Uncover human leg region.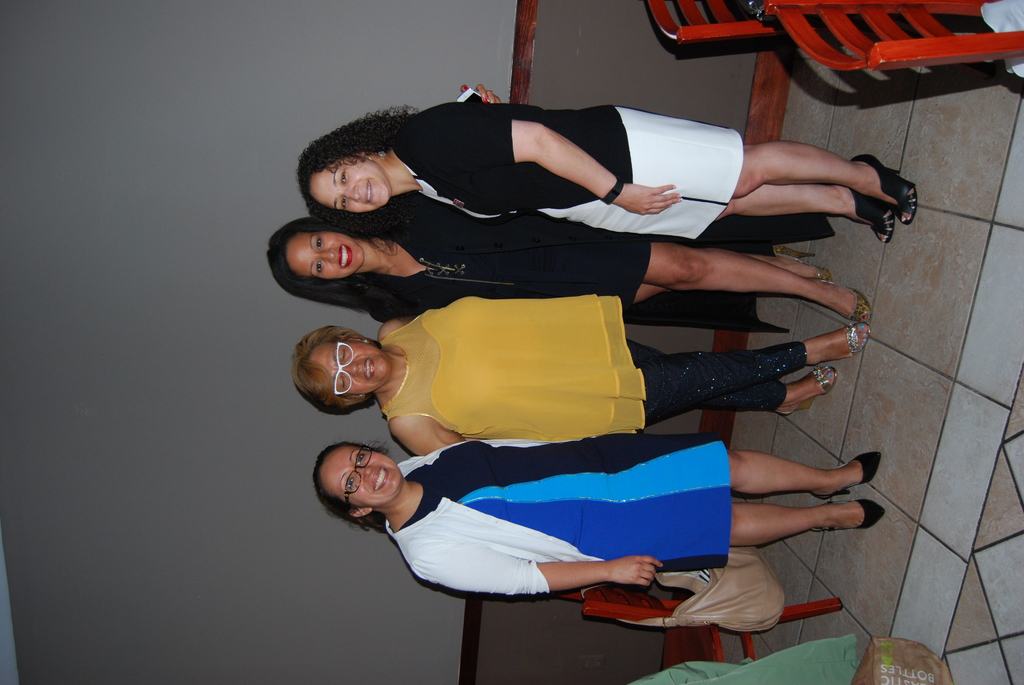
Uncovered: left=727, top=449, right=881, bottom=498.
